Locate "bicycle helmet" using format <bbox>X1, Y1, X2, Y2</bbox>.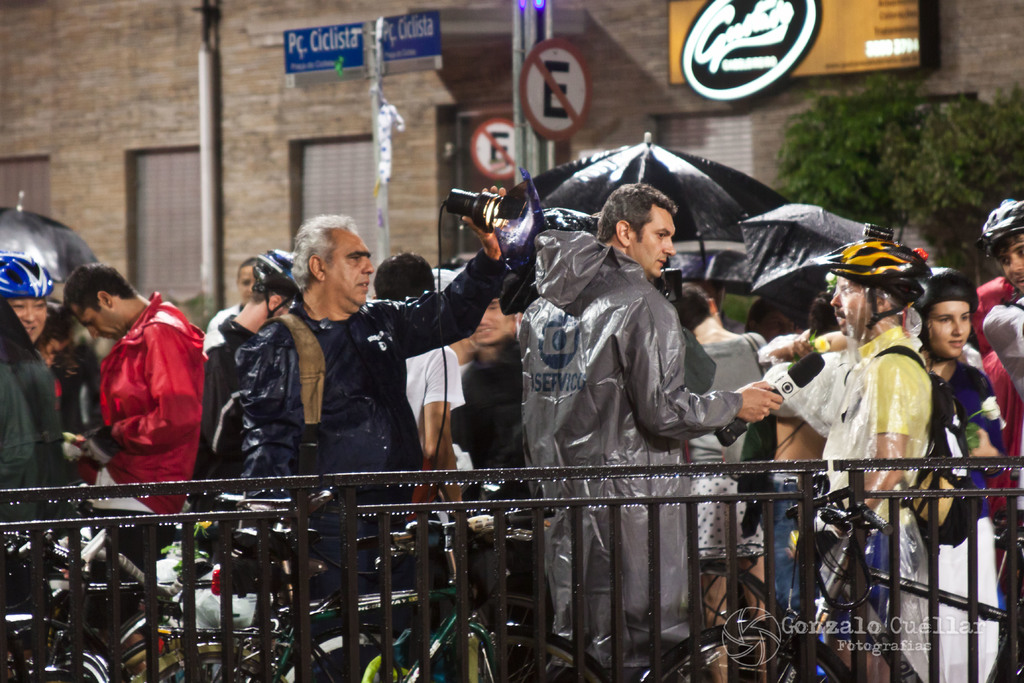
<bbox>979, 194, 1022, 251</bbox>.
